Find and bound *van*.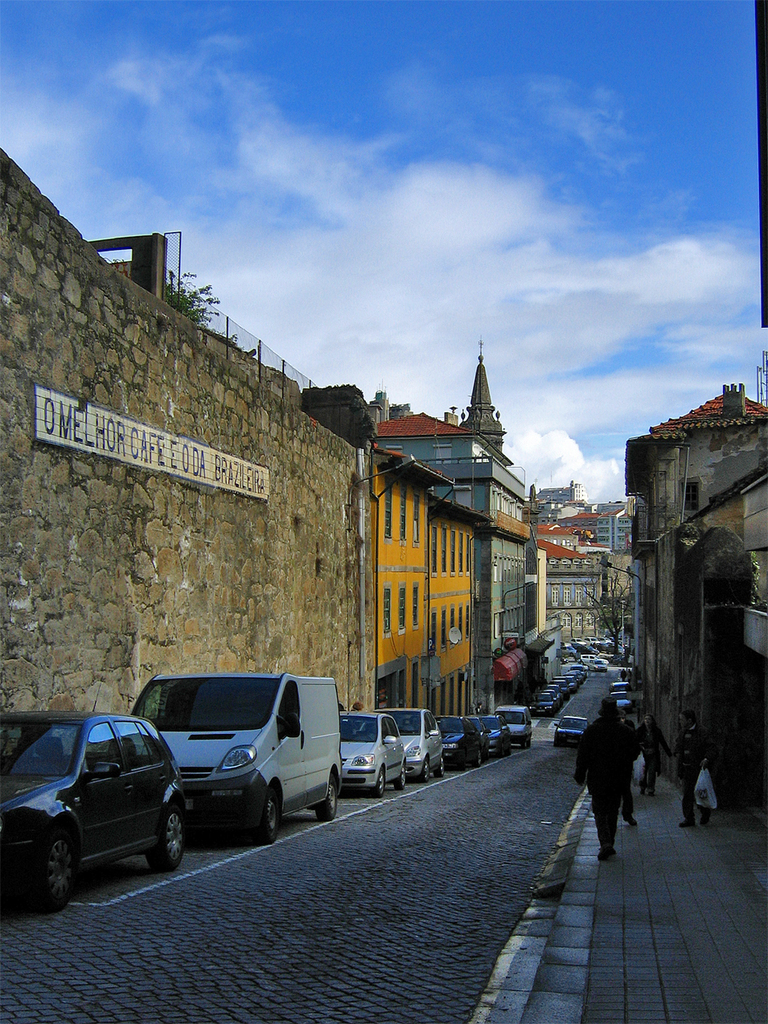
Bound: (126, 670, 342, 846).
